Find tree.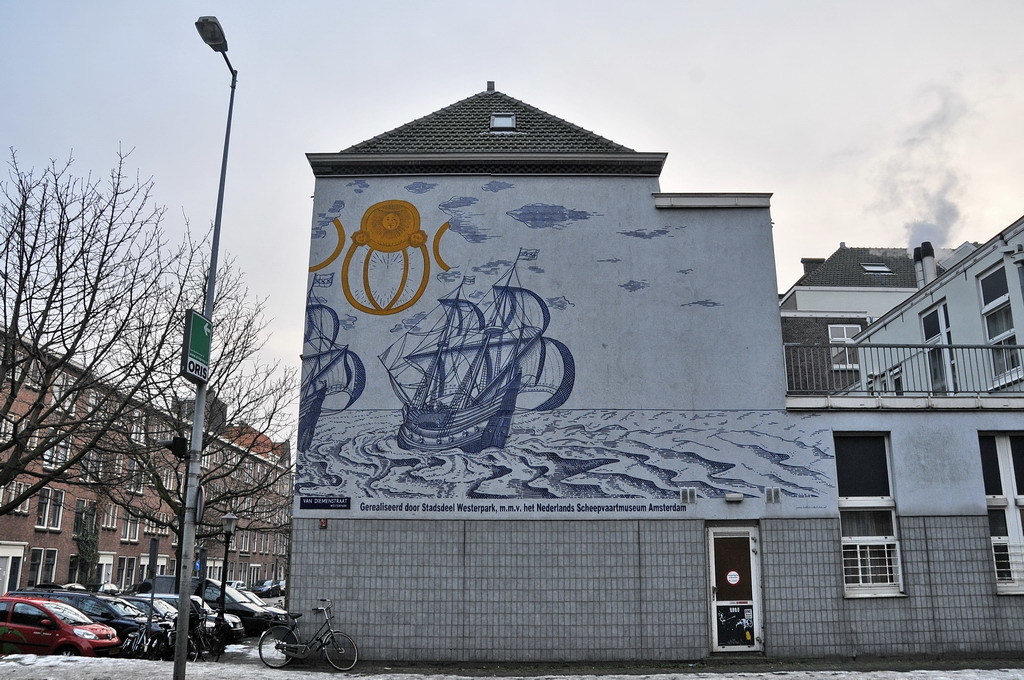
[x1=0, y1=145, x2=233, y2=517].
